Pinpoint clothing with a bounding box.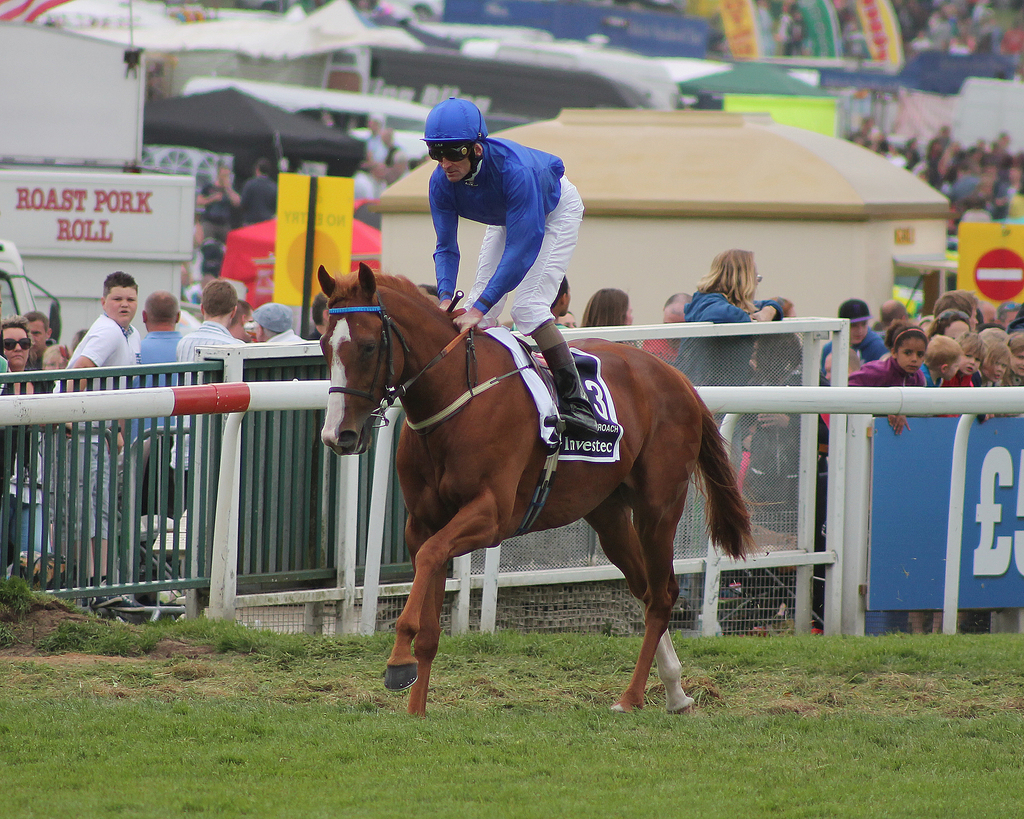
pyautogui.locateOnScreen(0, 363, 20, 433).
